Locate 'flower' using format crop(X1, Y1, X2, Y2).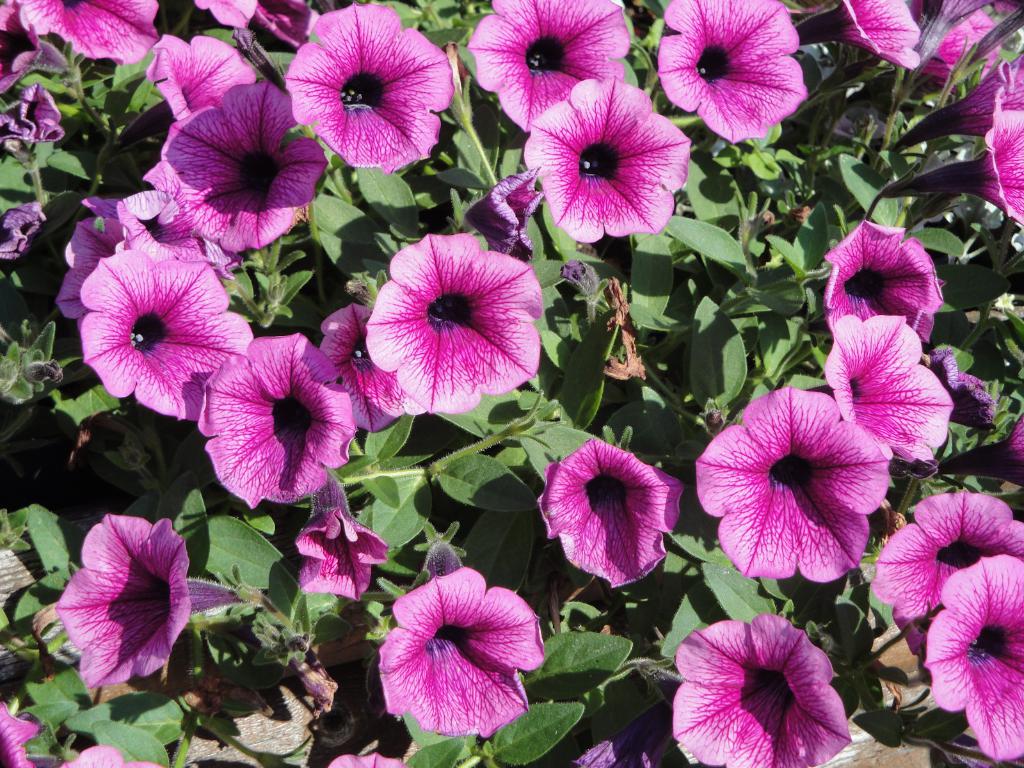
crop(56, 511, 243, 691).
